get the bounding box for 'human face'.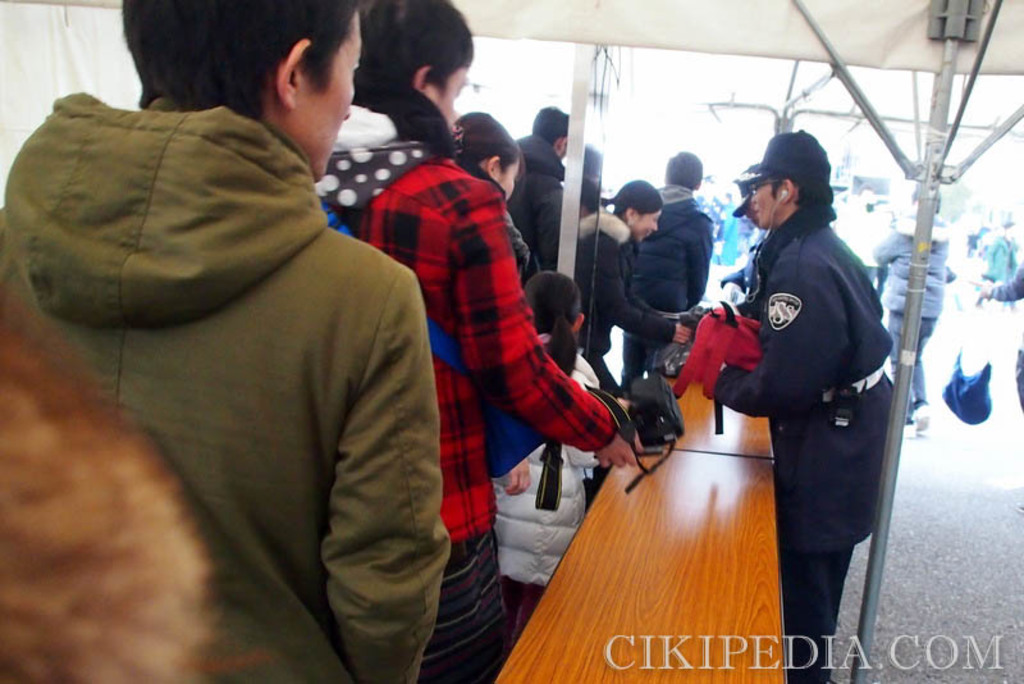
left=500, top=159, right=522, bottom=200.
